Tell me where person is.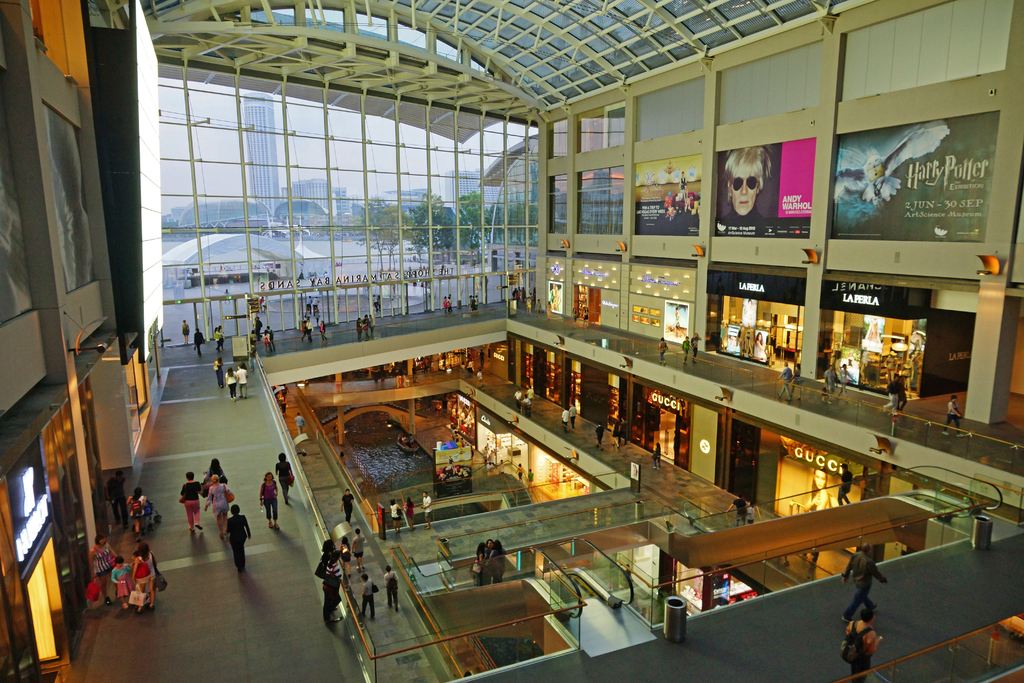
person is at (789, 360, 804, 402).
